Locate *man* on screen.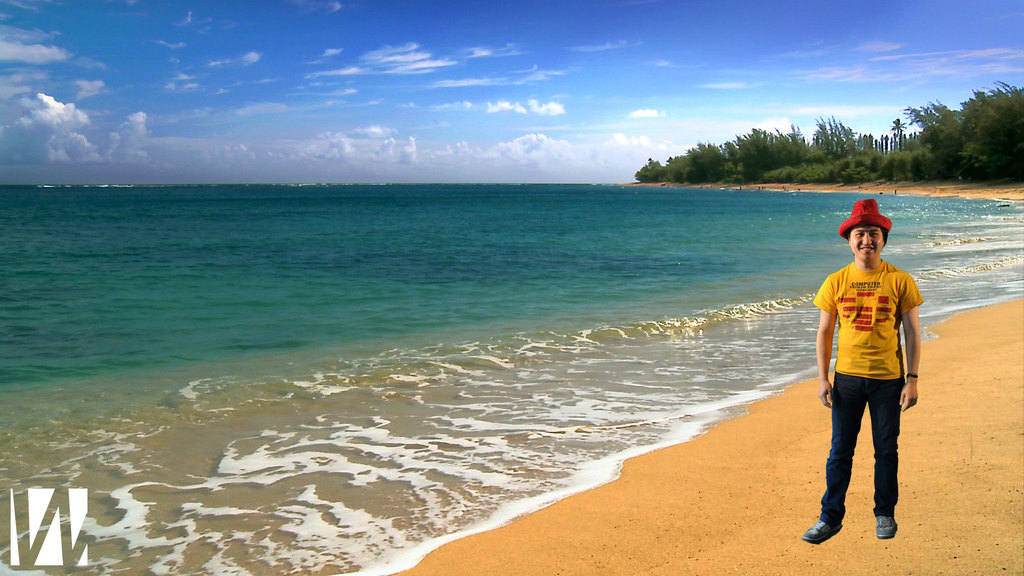
On screen at locate(808, 193, 928, 548).
